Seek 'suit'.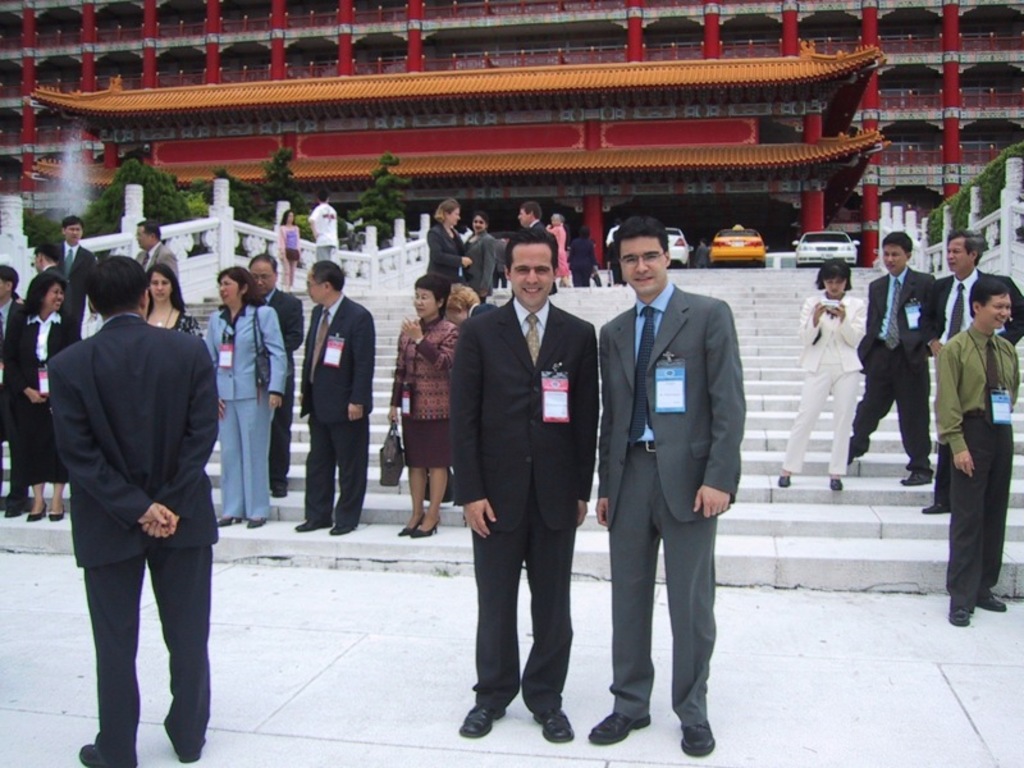
(260, 293, 307, 483).
